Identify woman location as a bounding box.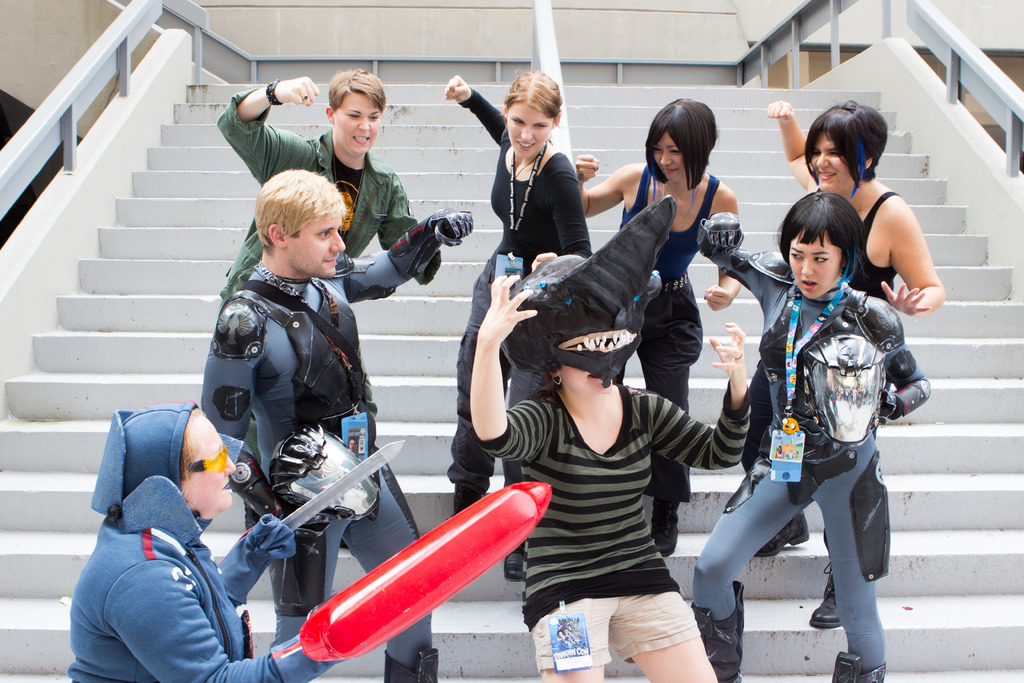
rect(689, 192, 933, 682).
